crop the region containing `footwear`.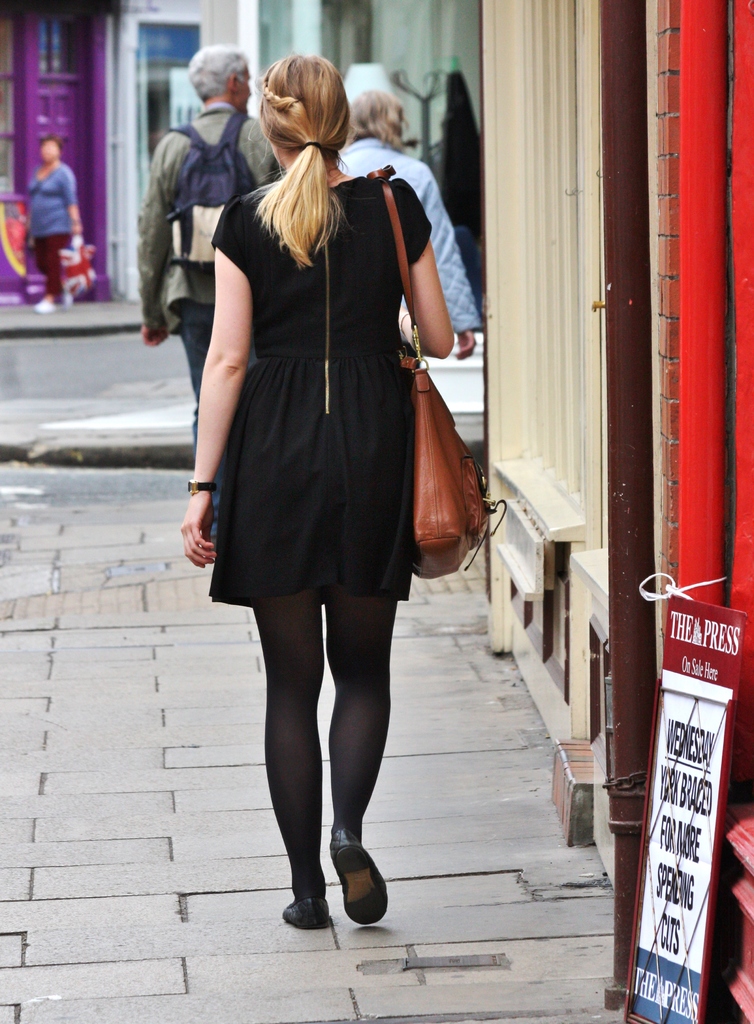
Crop region: <box>38,295,57,311</box>.
